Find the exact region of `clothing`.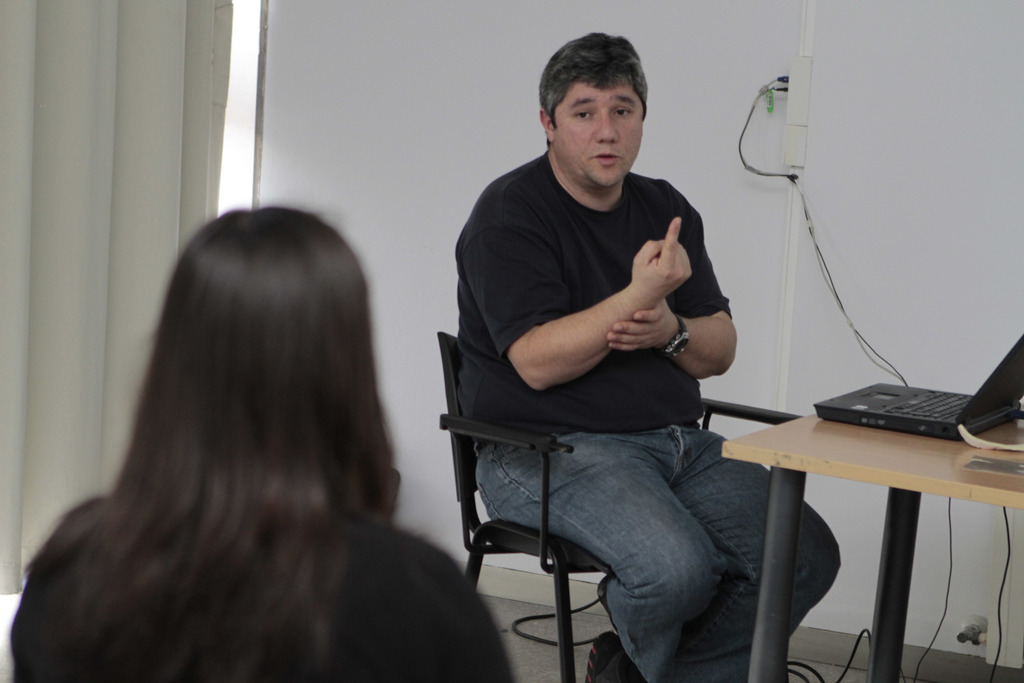
Exact region: l=452, t=151, r=839, b=682.
